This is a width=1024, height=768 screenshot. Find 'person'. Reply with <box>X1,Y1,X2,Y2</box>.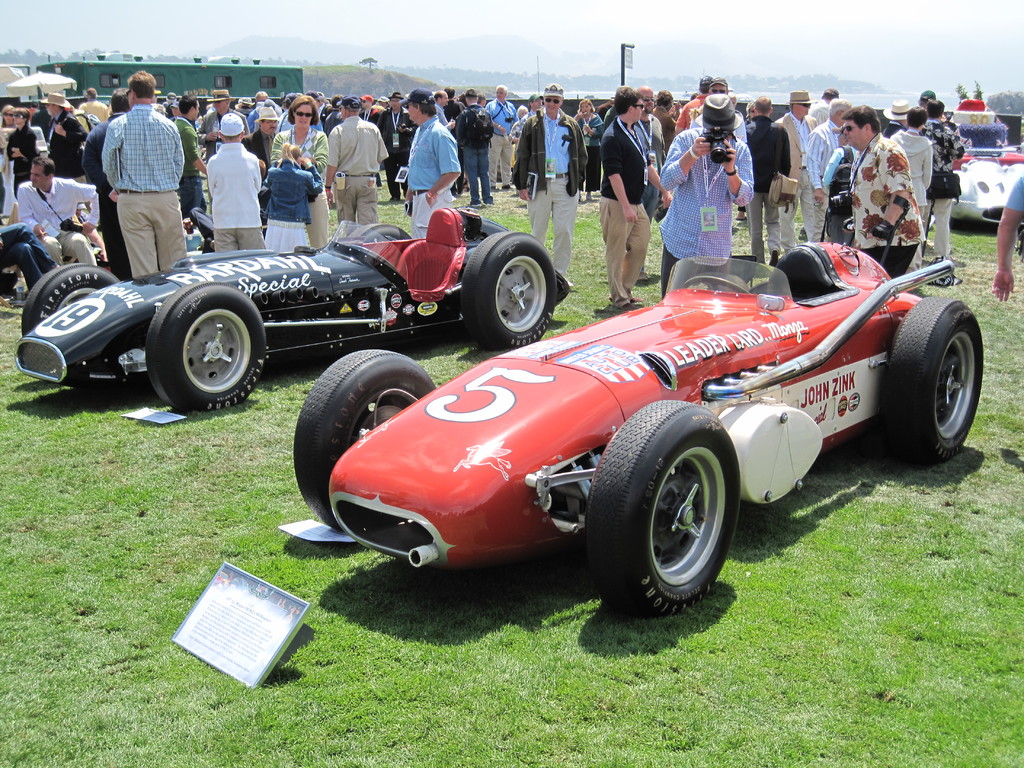
<box>507,108,528,166</box>.
